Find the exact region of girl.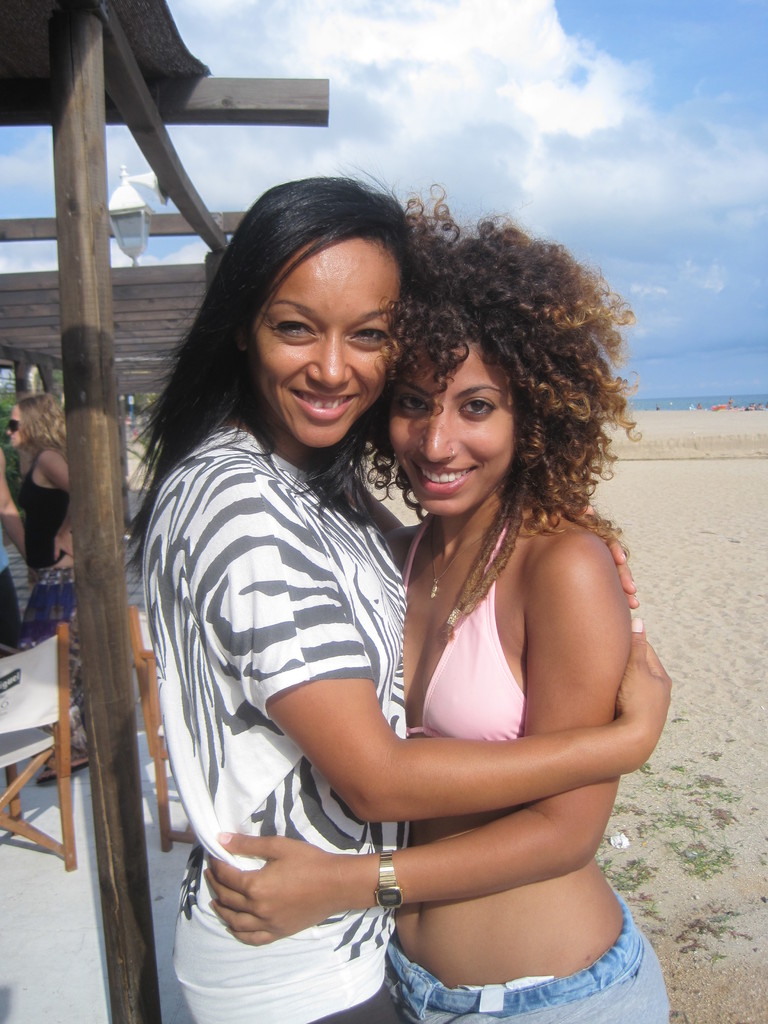
Exact region: {"x1": 0, "y1": 390, "x2": 74, "y2": 780}.
